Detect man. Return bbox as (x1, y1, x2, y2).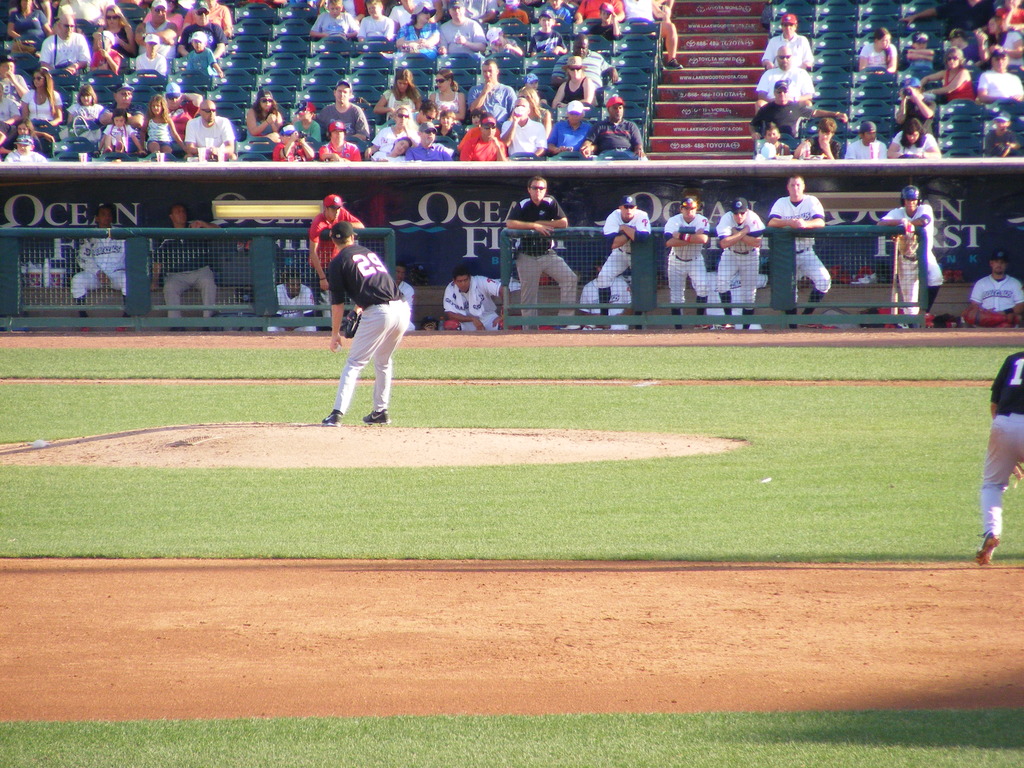
(664, 198, 711, 331).
